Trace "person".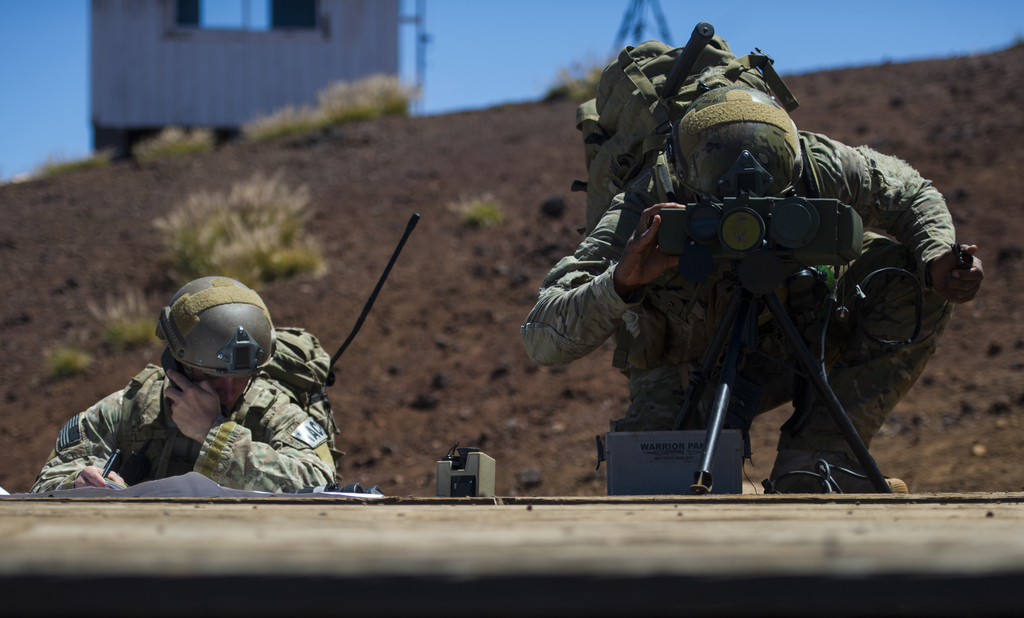
Traced to <bbox>504, 54, 984, 502</bbox>.
